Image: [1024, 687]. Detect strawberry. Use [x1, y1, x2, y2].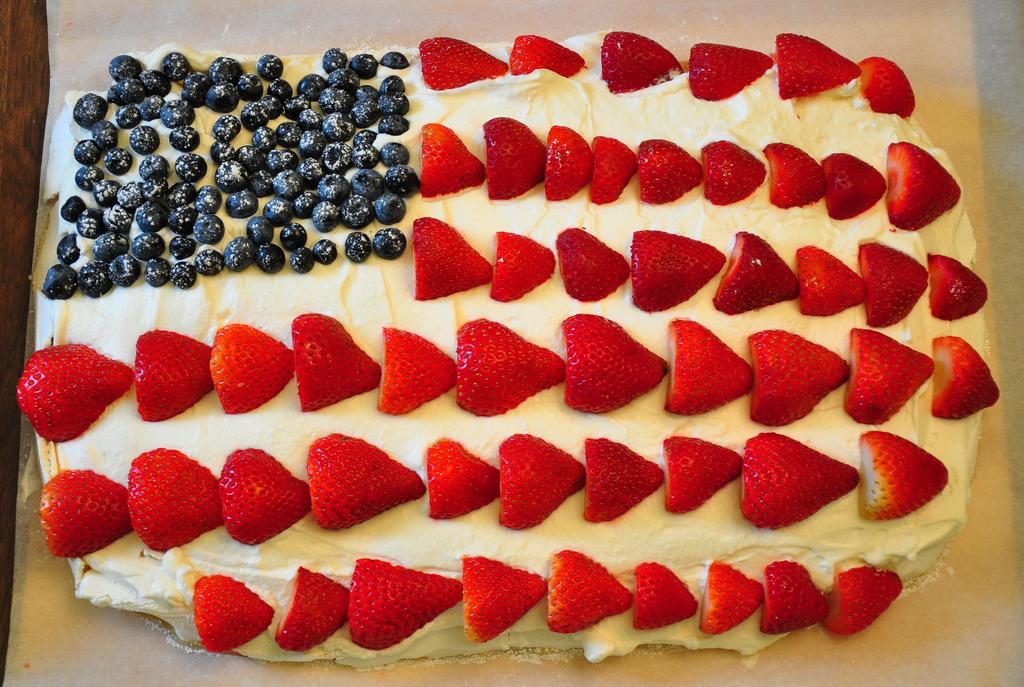
[600, 33, 682, 91].
